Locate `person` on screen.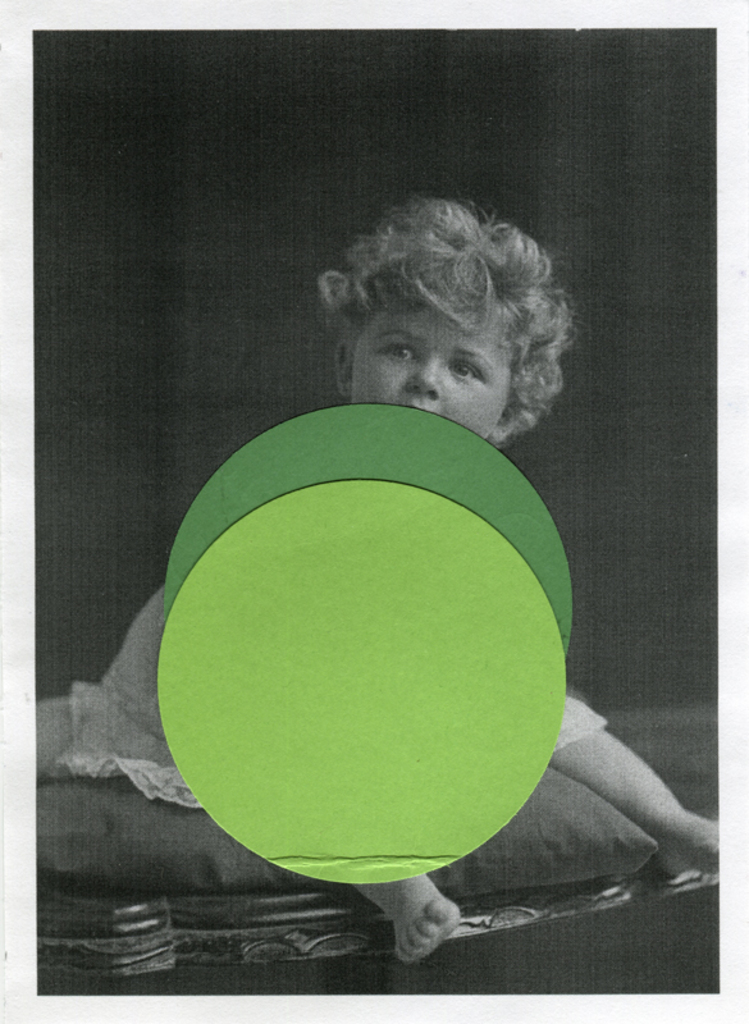
On screen at BBox(36, 182, 717, 966).
